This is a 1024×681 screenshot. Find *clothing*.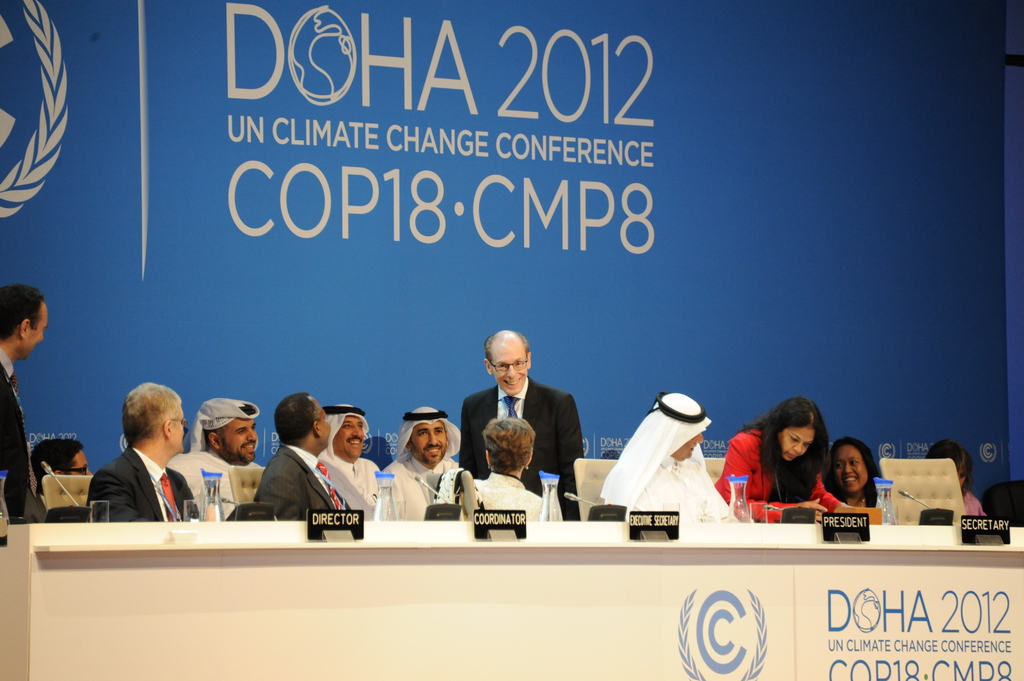
Bounding box: bbox=[253, 445, 363, 516].
